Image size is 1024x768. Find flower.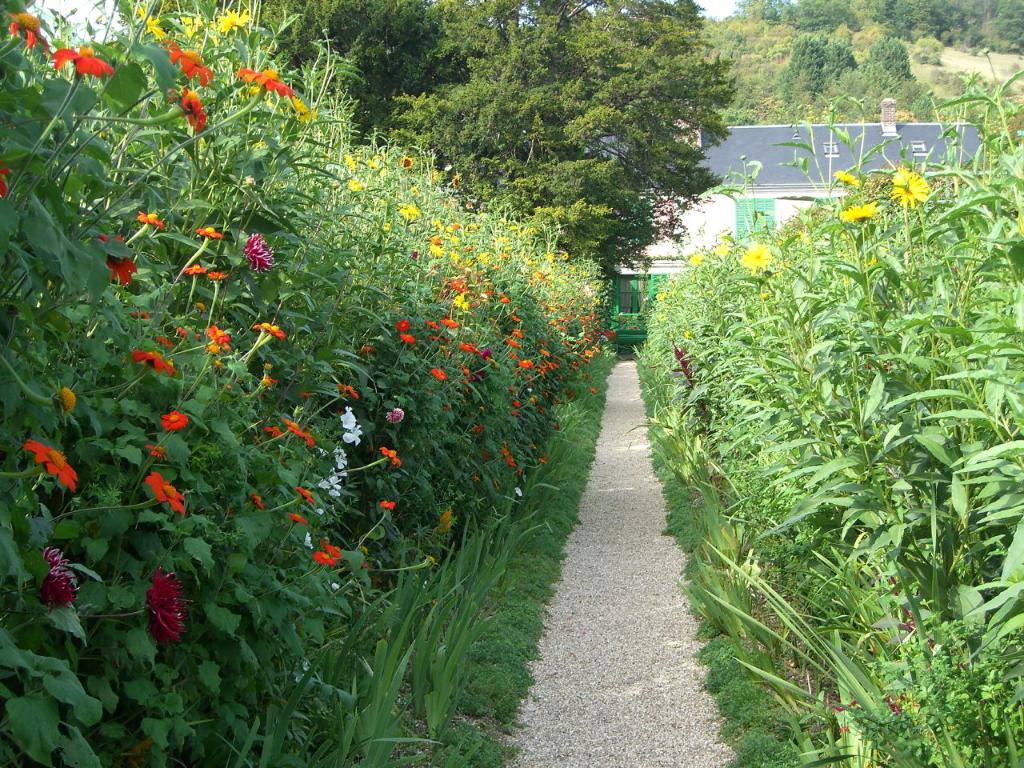
left=686, top=249, right=699, bottom=271.
